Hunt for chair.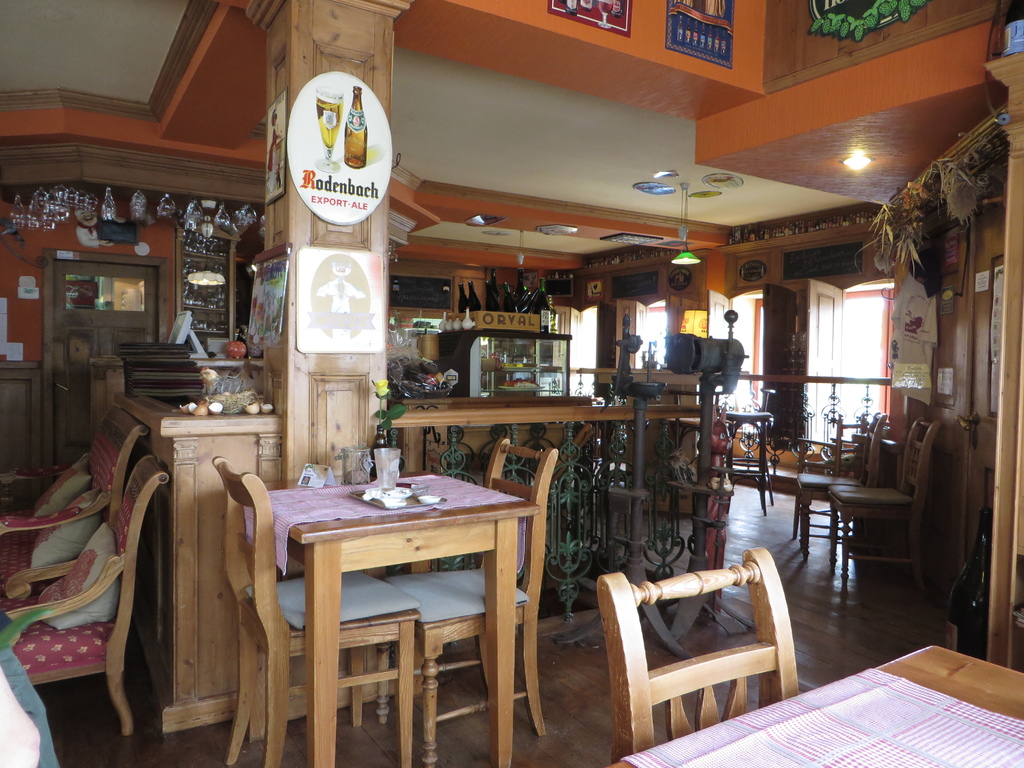
Hunted down at [left=787, top=410, right=893, bottom=557].
